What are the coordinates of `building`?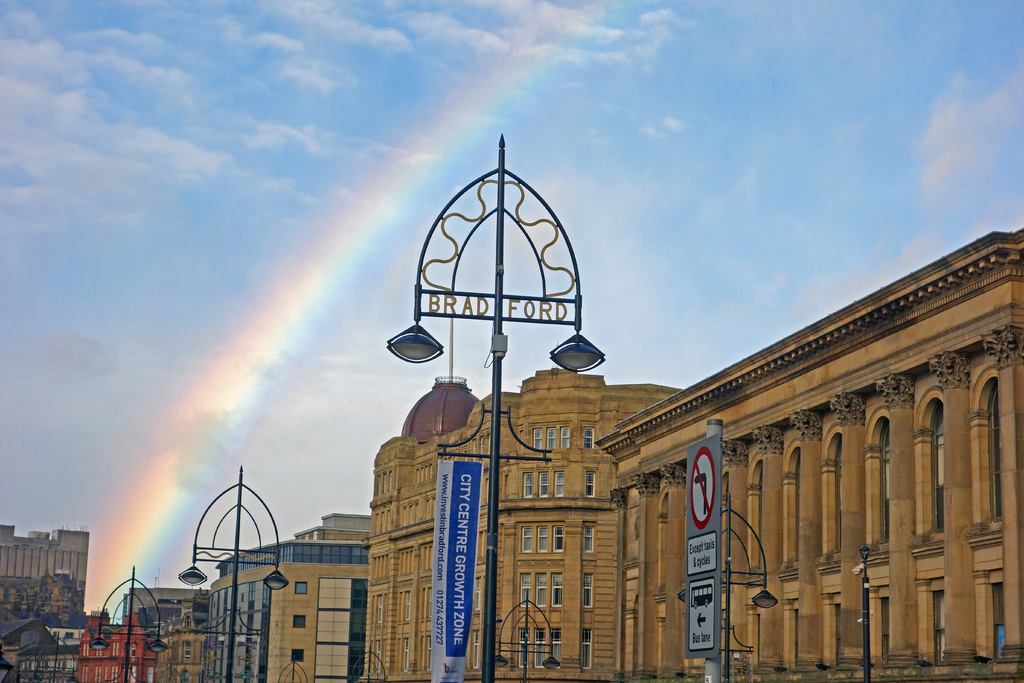
200:514:376:682.
